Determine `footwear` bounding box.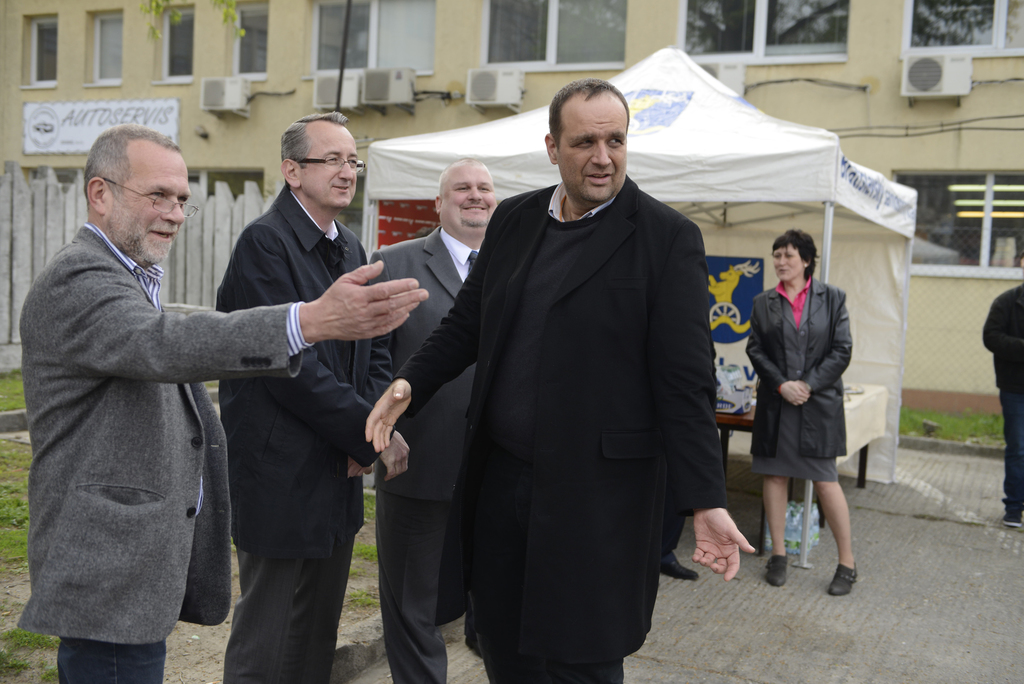
Determined: [x1=763, y1=551, x2=784, y2=583].
